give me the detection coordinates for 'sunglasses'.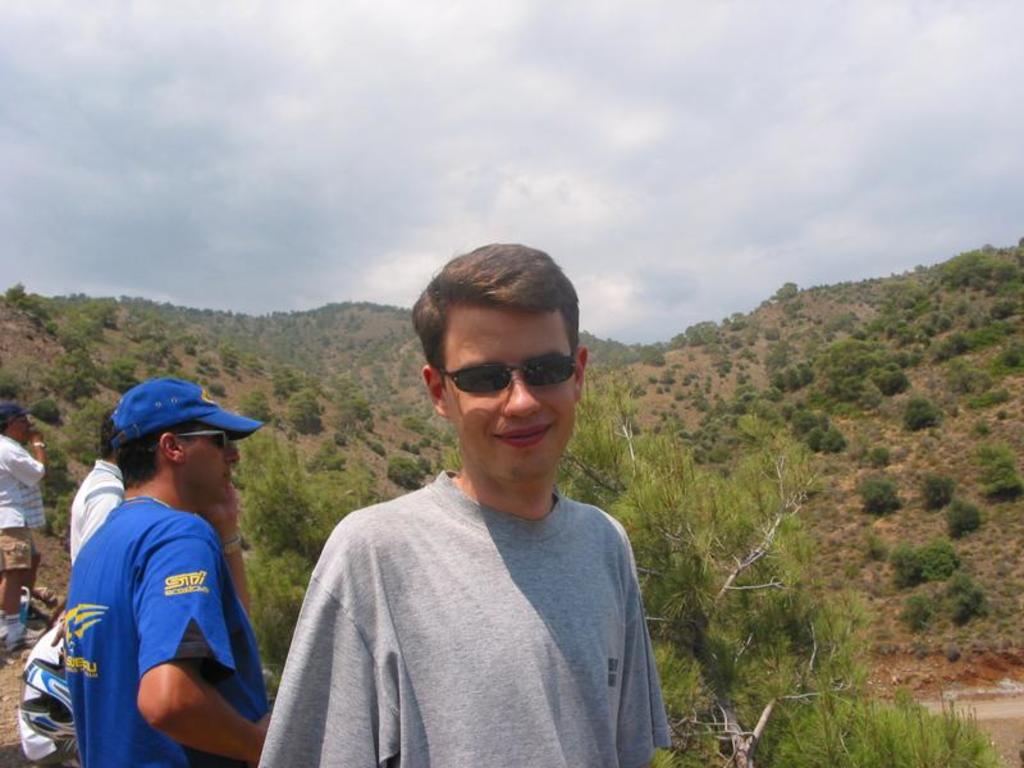
l=436, t=353, r=582, b=390.
